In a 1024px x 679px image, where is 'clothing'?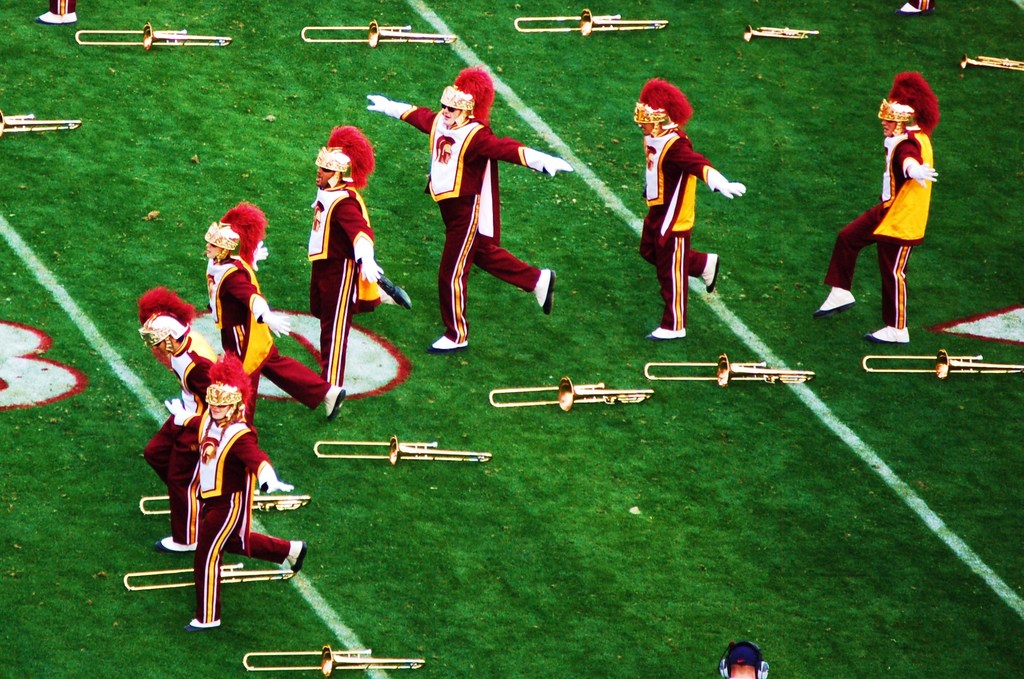
299/179/383/389.
